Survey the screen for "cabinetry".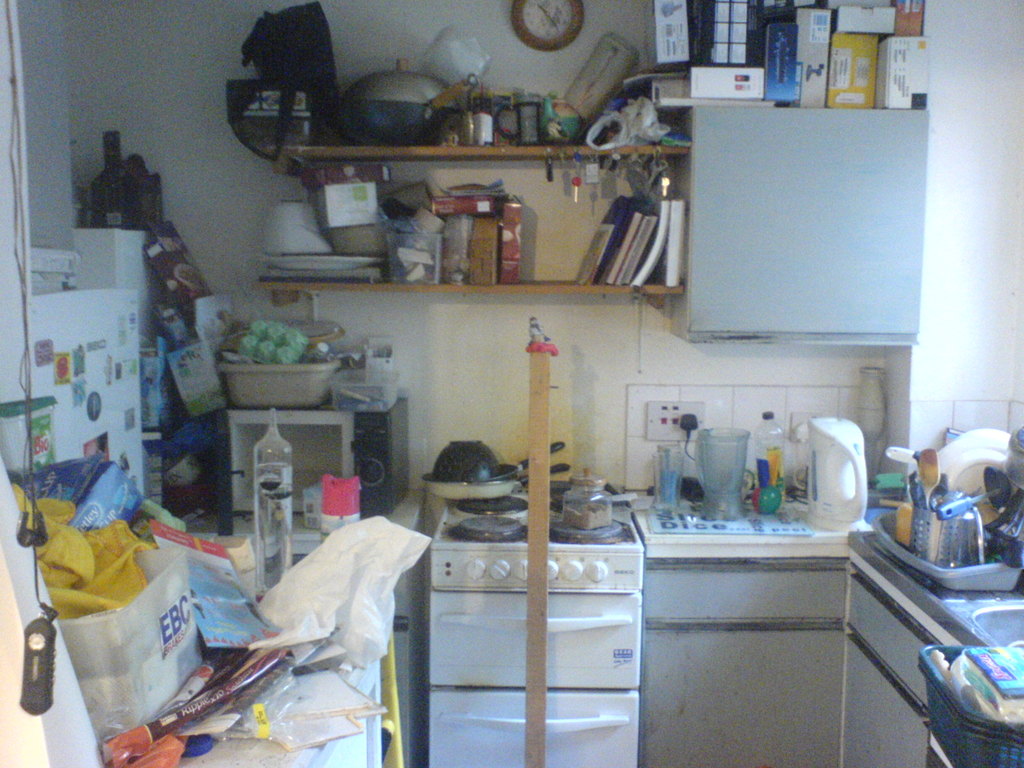
Survey found: (x1=433, y1=566, x2=649, y2=765).
